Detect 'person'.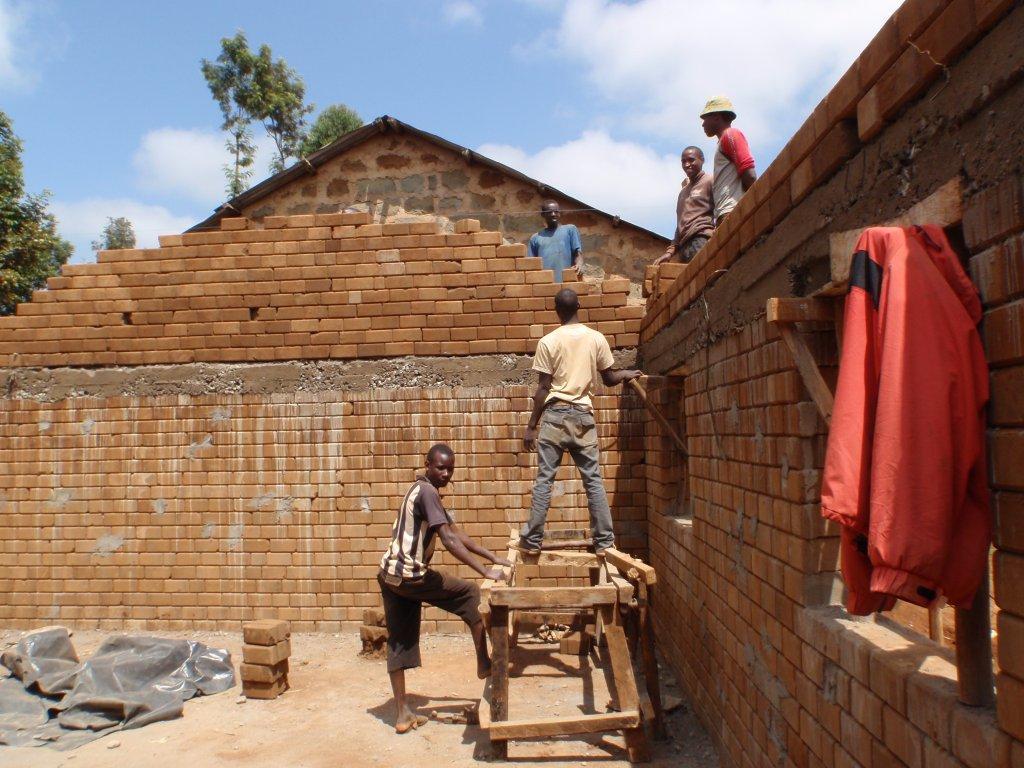
Detected at (367, 442, 509, 721).
